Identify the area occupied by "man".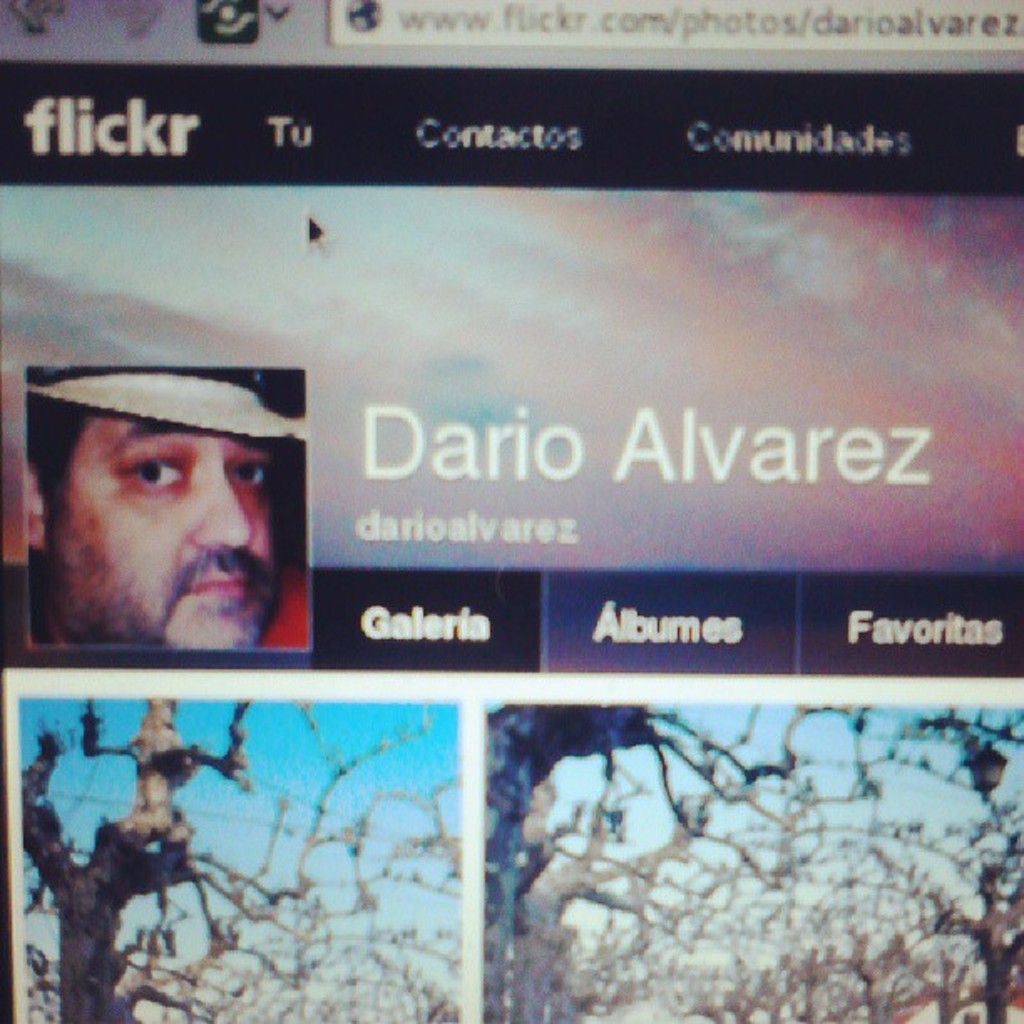
Area: x1=28, y1=397, x2=315, y2=681.
